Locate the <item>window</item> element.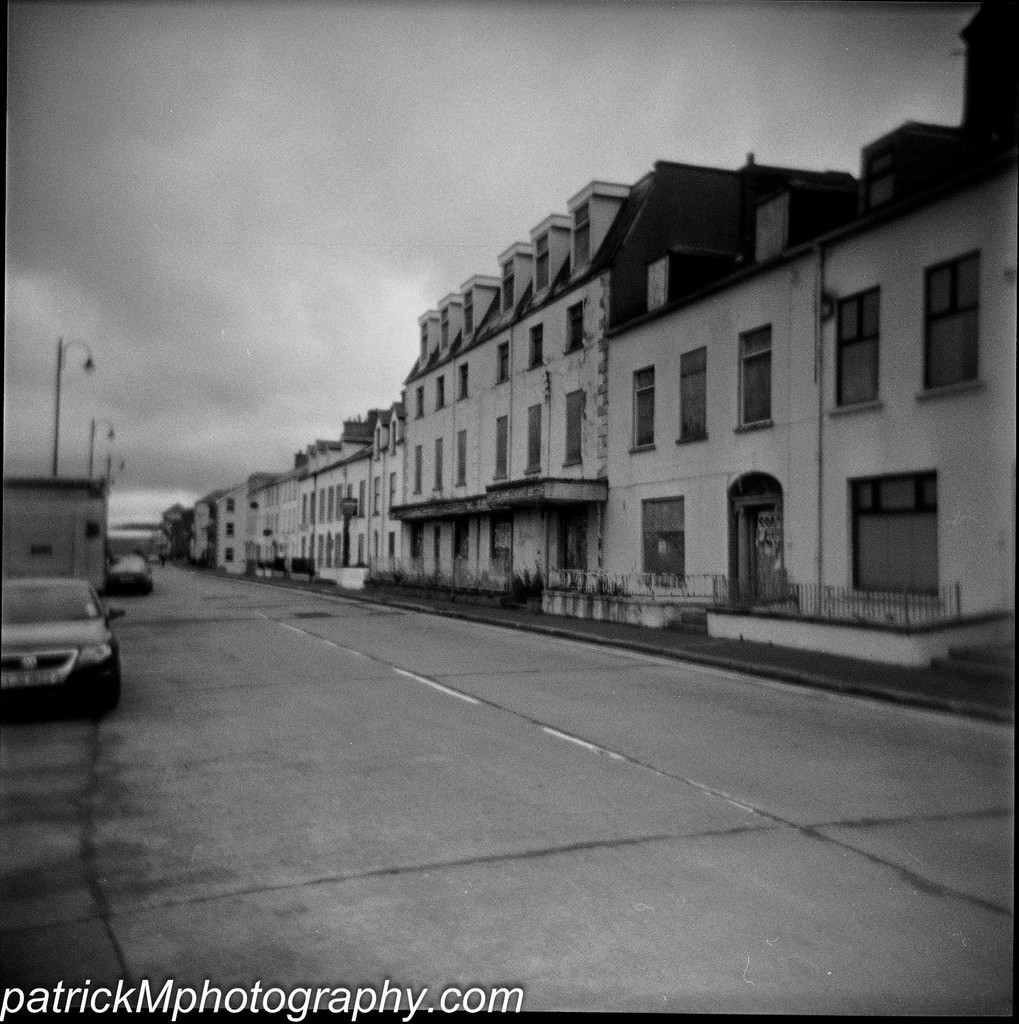
Element bbox: BBox(570, 204, 591, 263).
